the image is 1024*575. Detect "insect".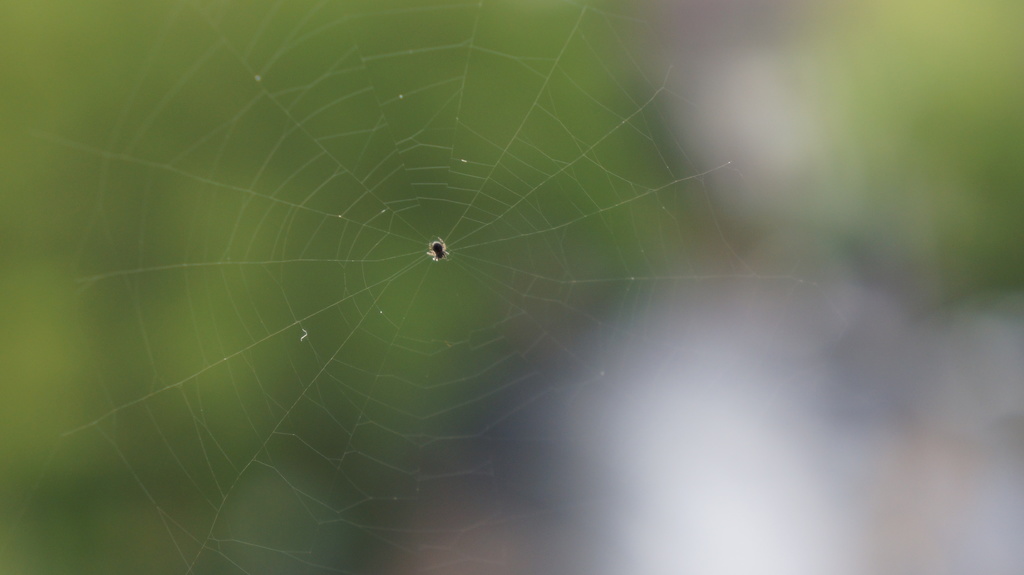
Detection: [left=422, top=239, right=450, bottom=258].
